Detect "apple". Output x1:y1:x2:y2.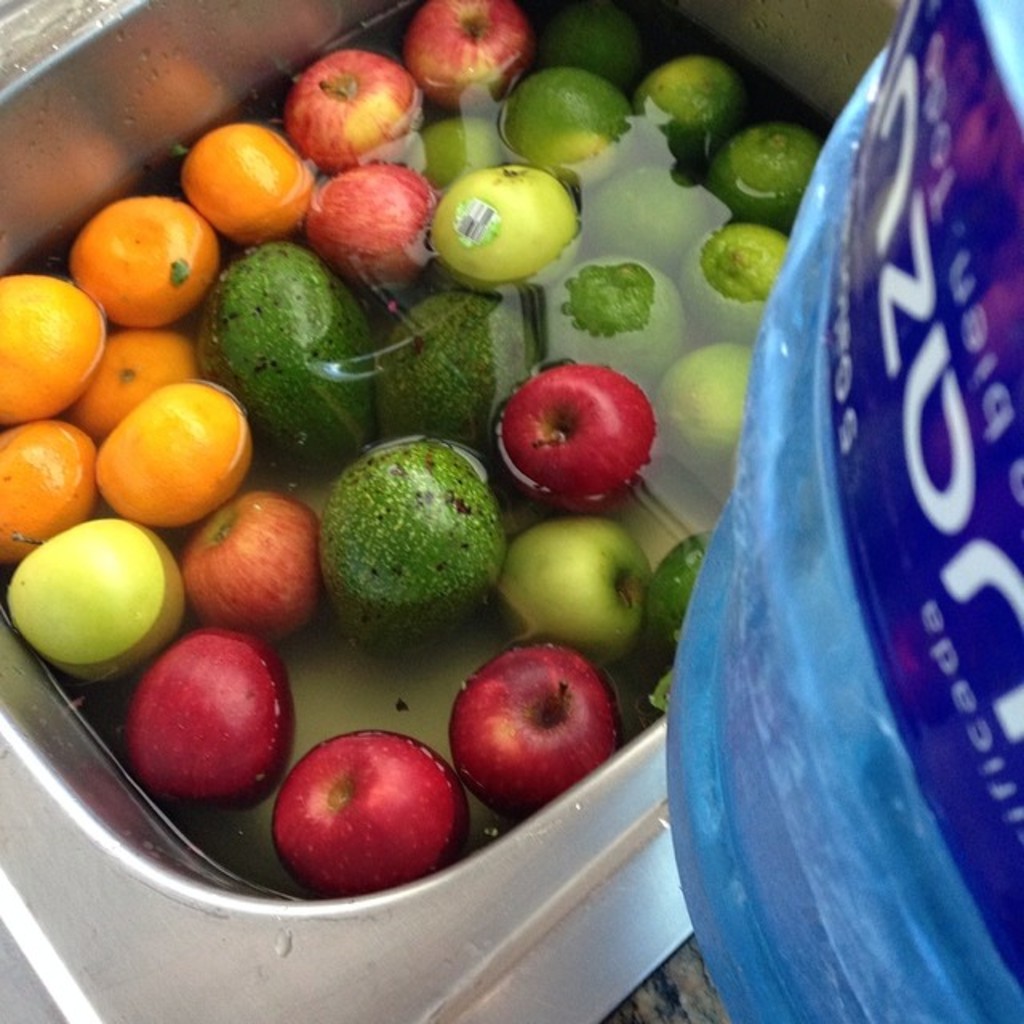
275:733:469:896.
